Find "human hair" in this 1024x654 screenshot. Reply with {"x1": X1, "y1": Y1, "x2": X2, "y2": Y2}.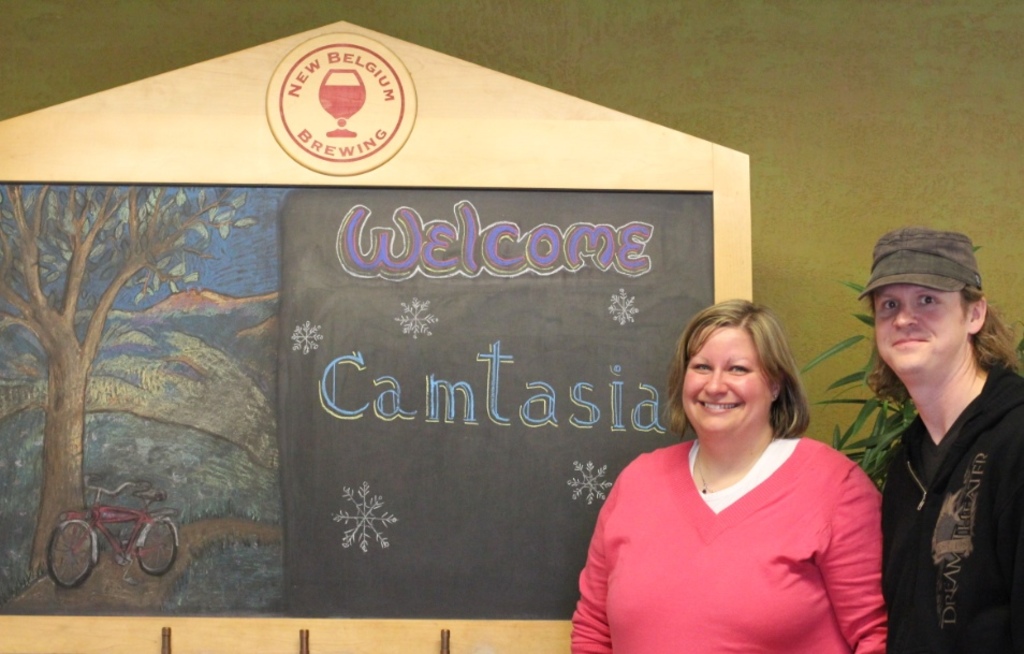
{"x1": 859, "y1": 282, "x2": 1023, "y2": 404}.
